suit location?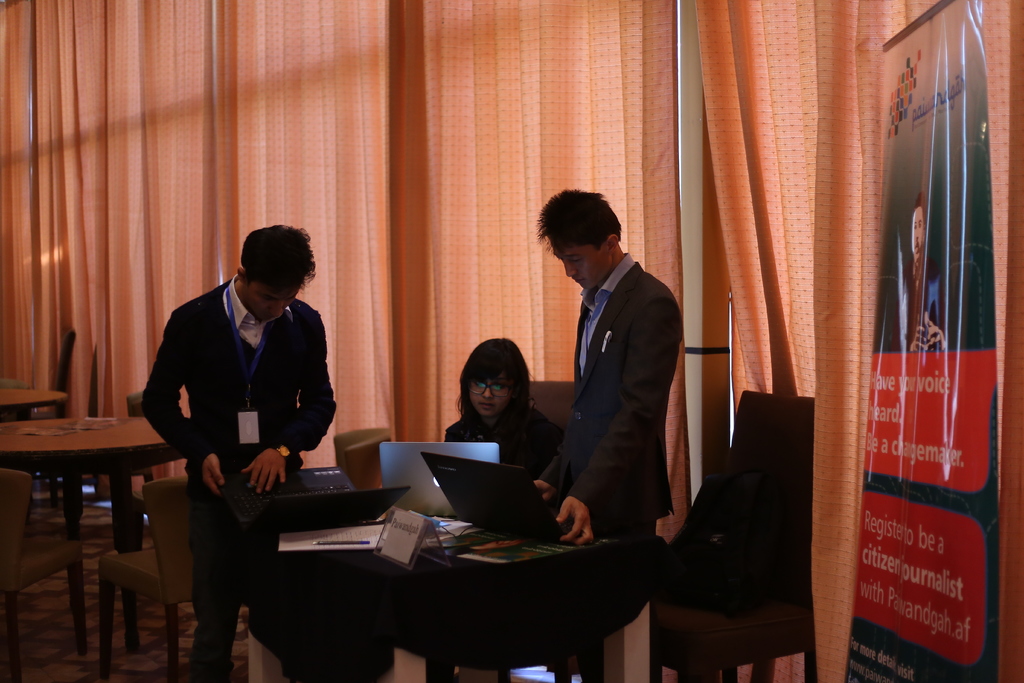
538/248/678/541
